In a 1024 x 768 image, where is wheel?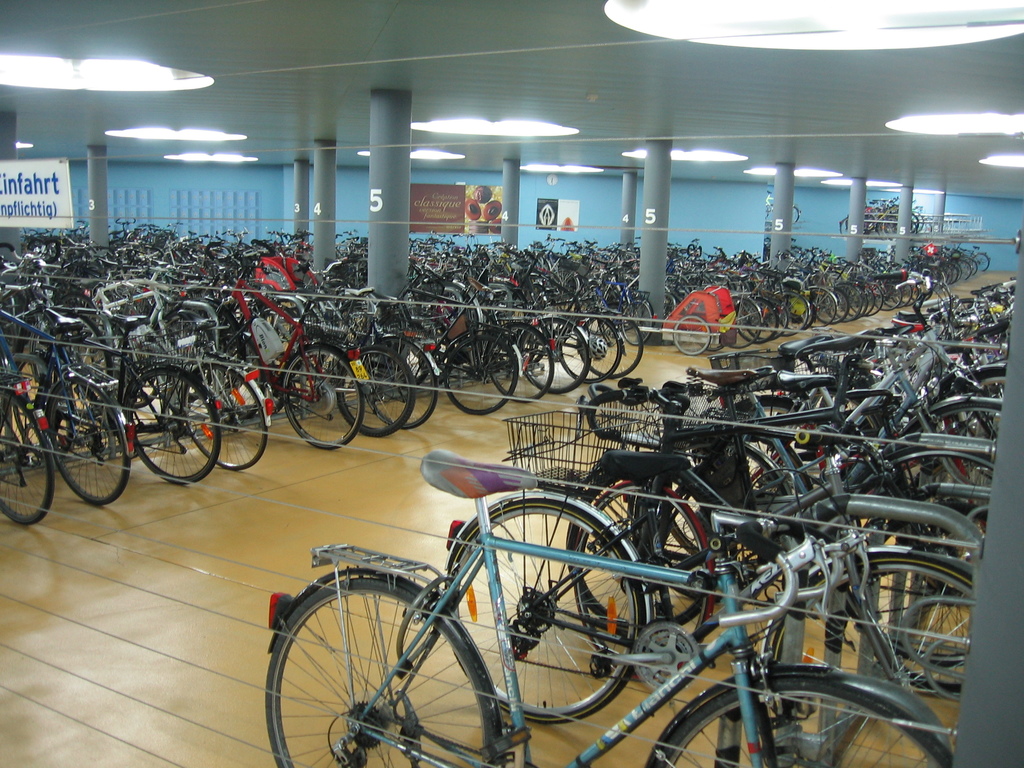
locate(994, 289, 1016, 319).
